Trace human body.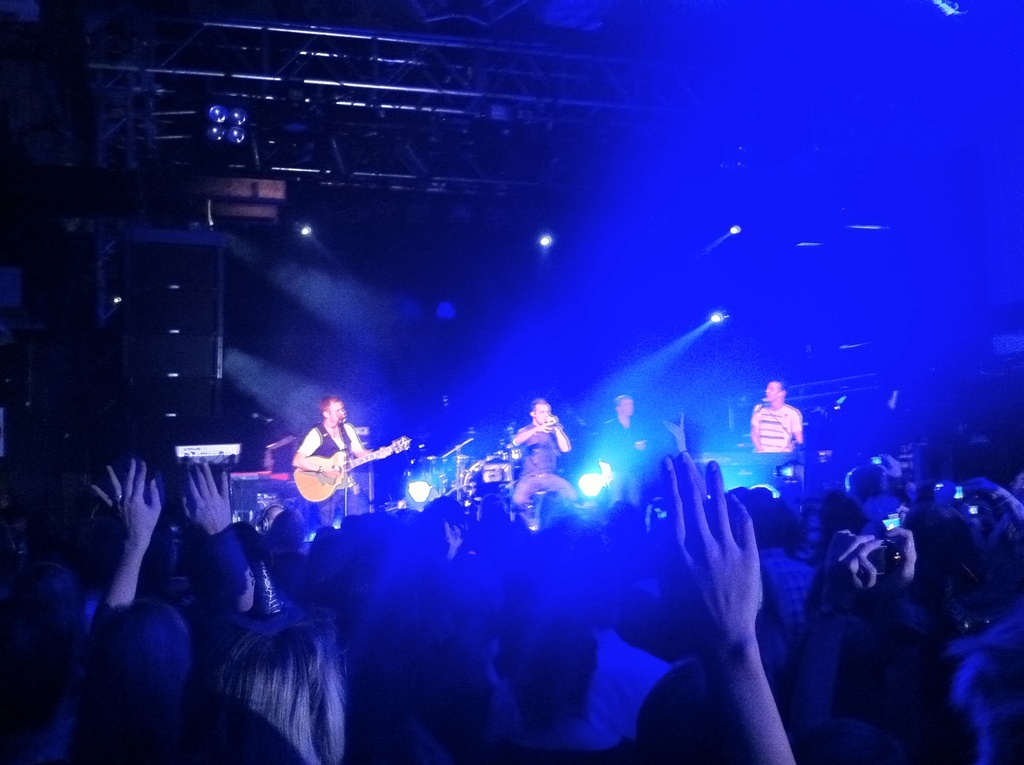
Traced to [left=598, top=414, right=659, bottom=508].
